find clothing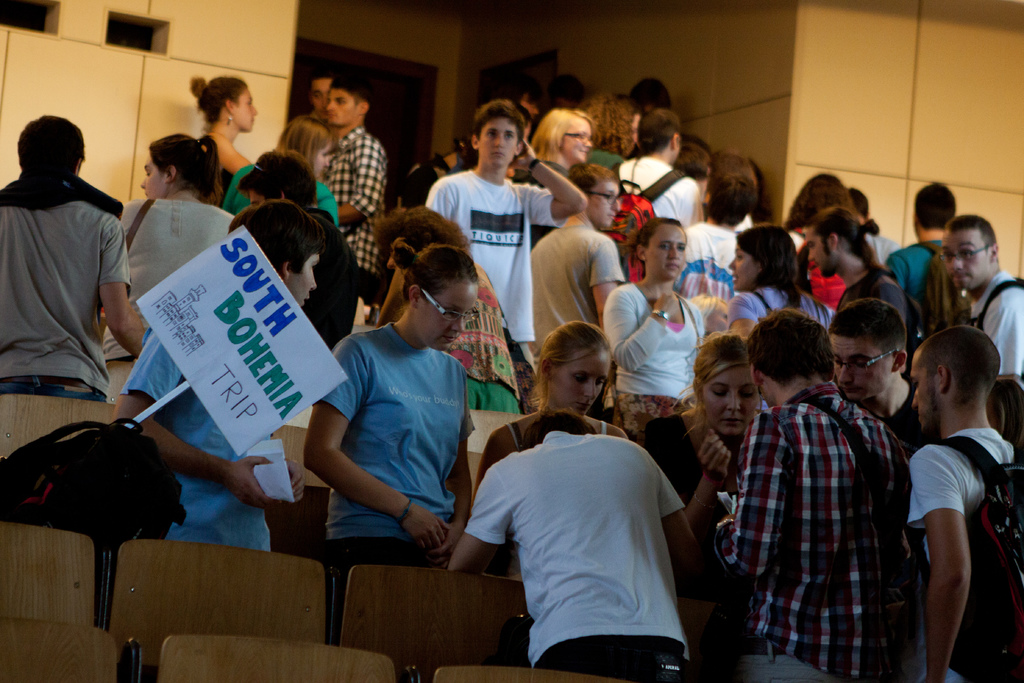
(left=504, top=423, right=609, bottom=578)
